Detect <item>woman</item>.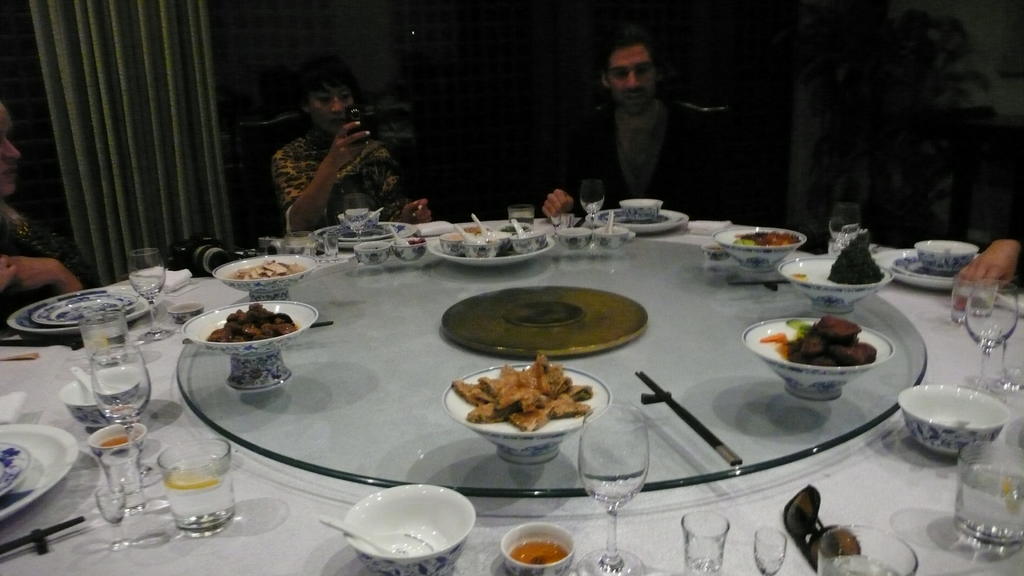
Detected at crop(0, 97, 111, 333).
